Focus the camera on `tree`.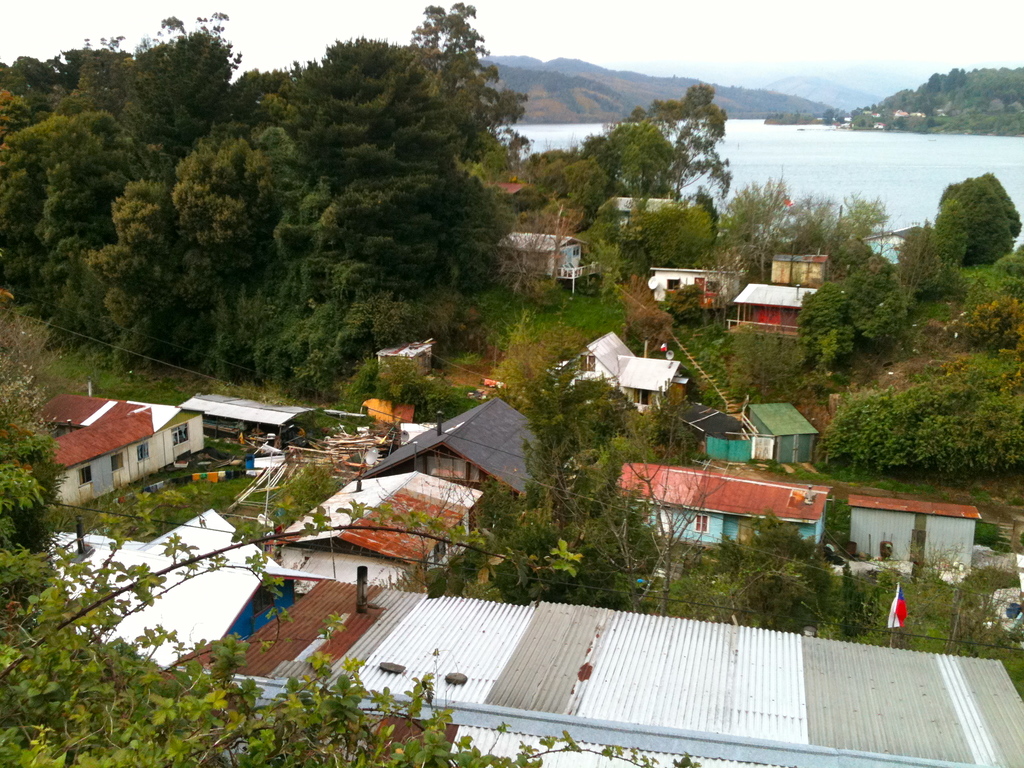
Focus region: bbox=[195, 7, 243, 77].
